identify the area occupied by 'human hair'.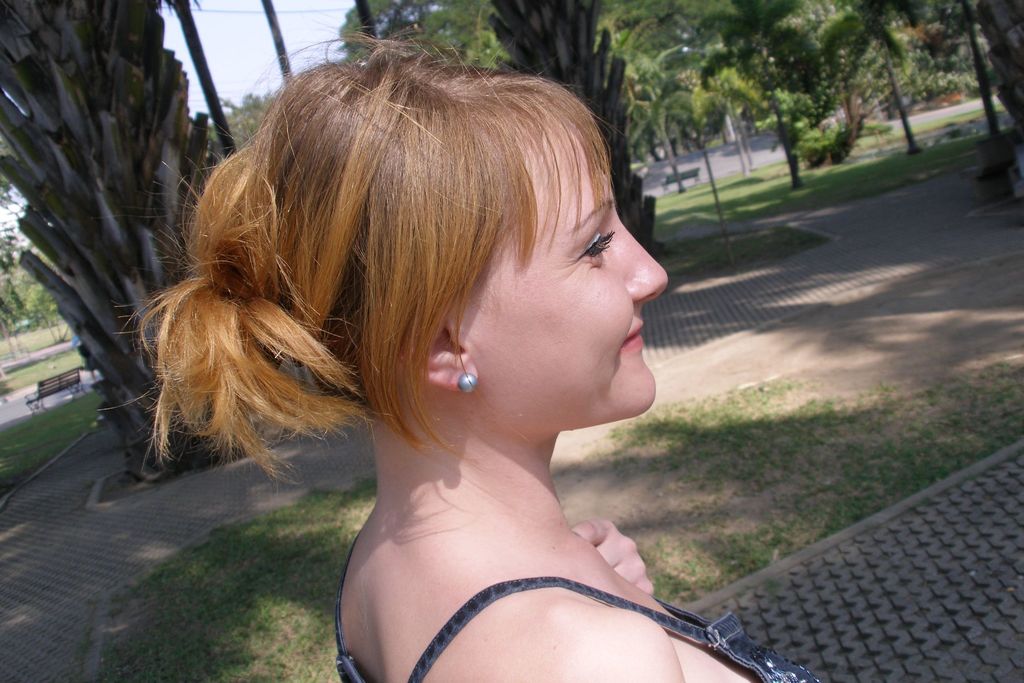
Area: <bbox>108, 33, 612, 452</bbox>.
